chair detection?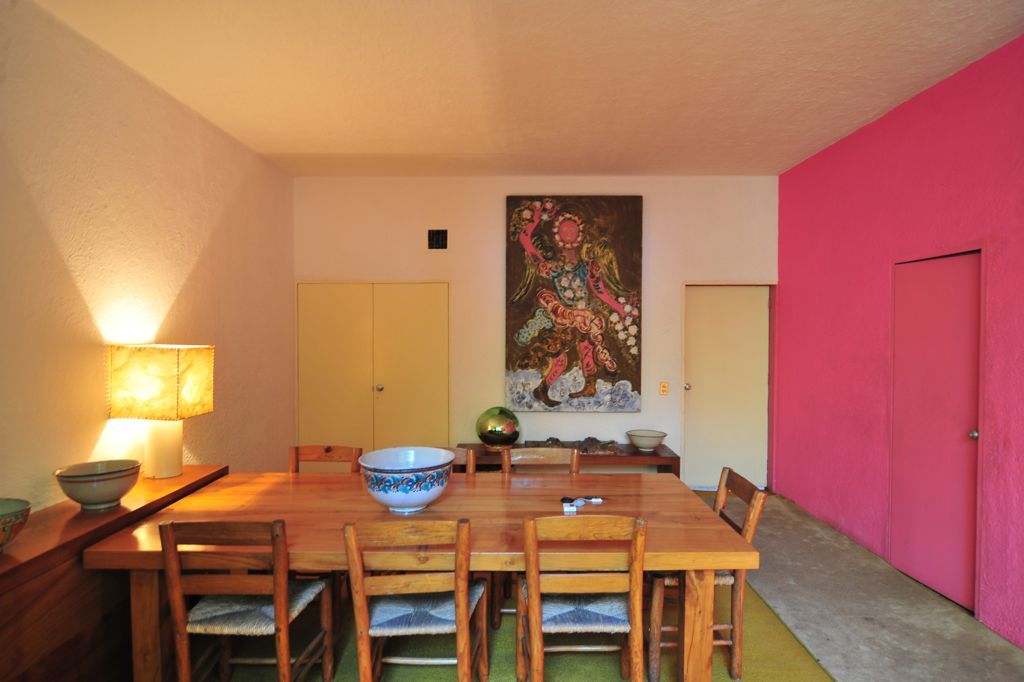
{"left": 283, "top": 443, "right": 366, "bottom": 606}
